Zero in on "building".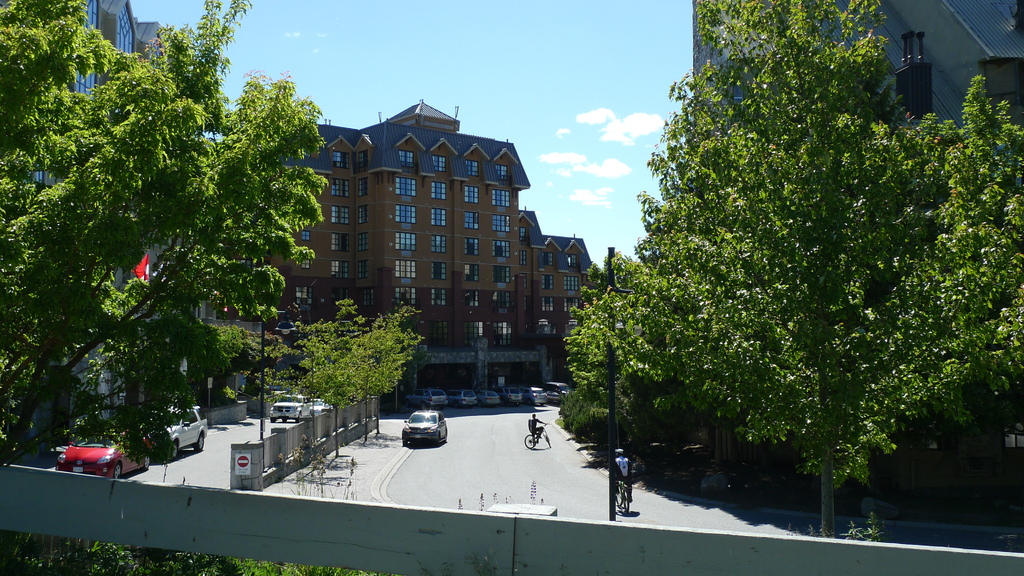
Zeroed in: 233,100,599,405.
